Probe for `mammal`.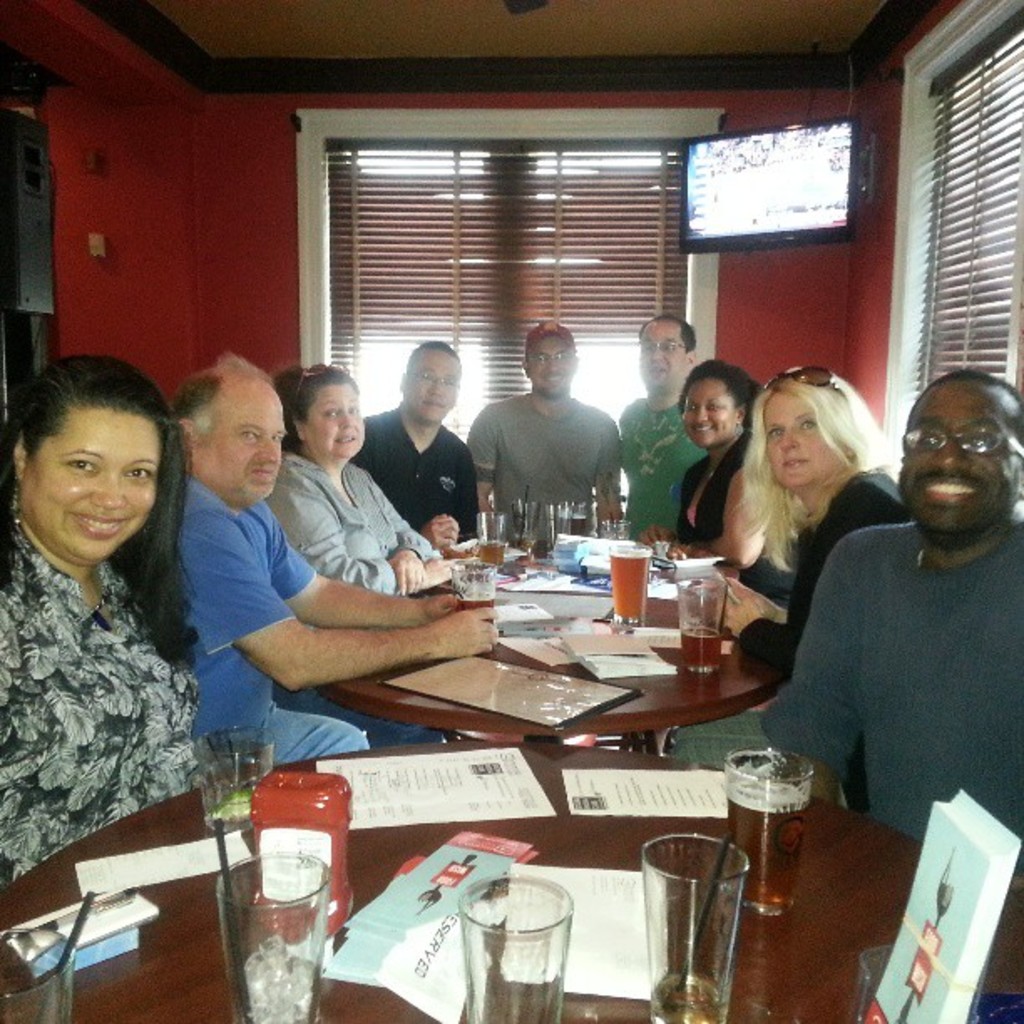
Probe result: x1=0, y1=351, x2=206, y2=883.
